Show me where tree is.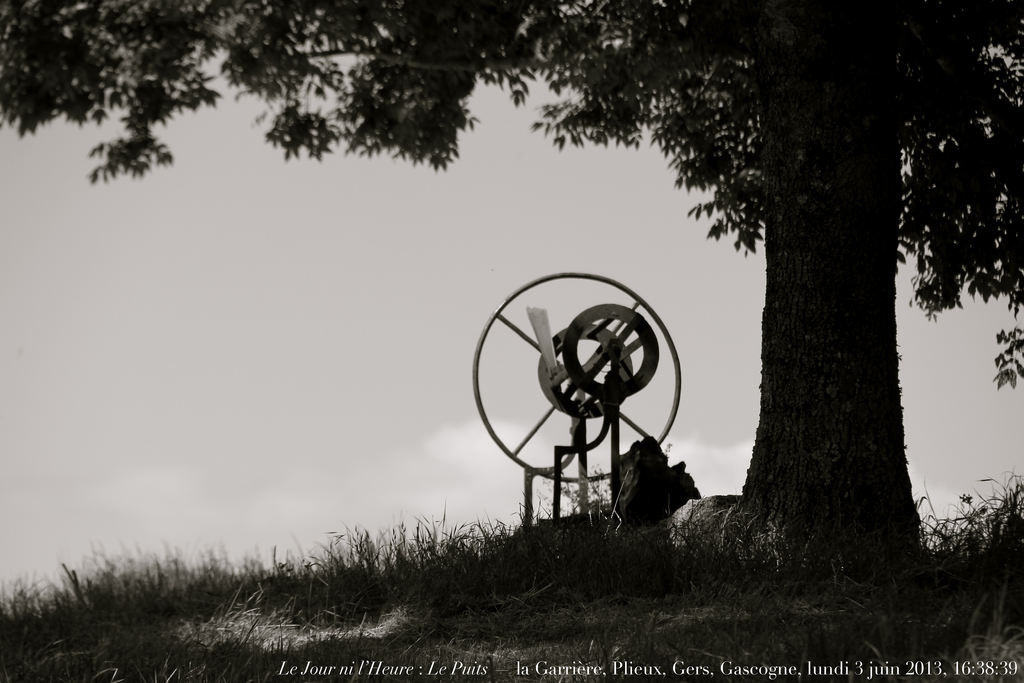
tree is at bbox=(130, 22, 977, 579).
